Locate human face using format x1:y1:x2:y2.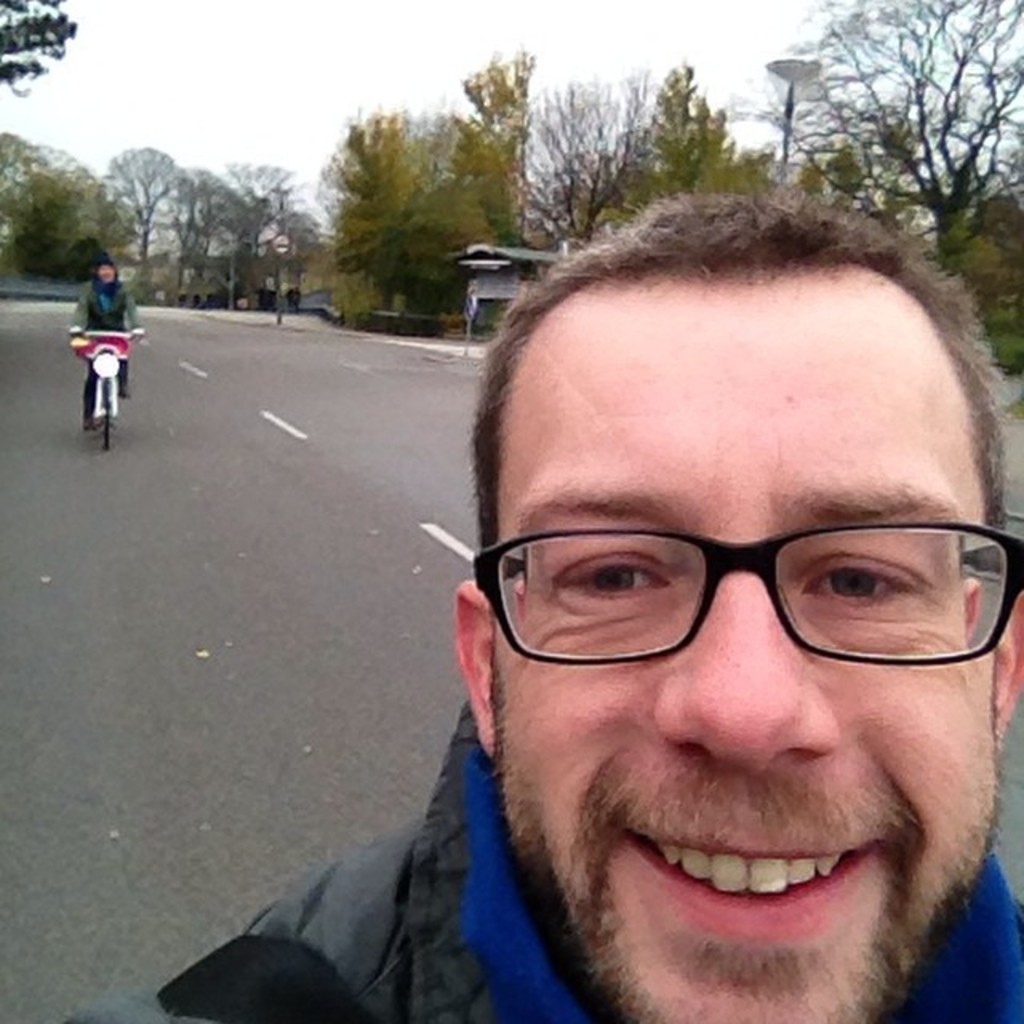
494:283:1005:1022.
